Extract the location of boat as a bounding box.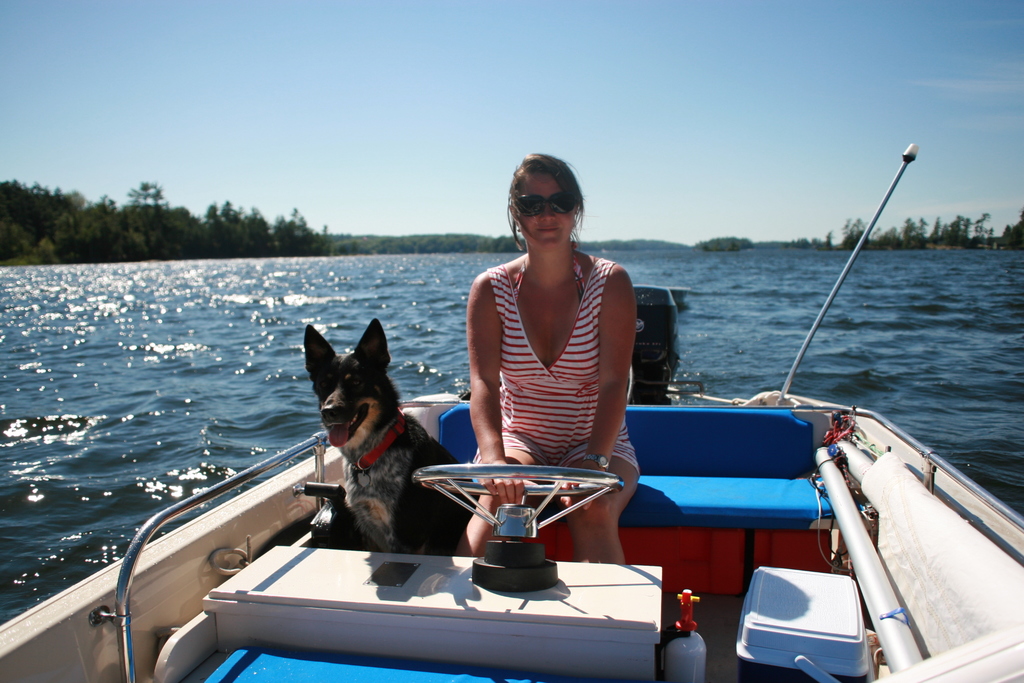
region(0, 138, 1023, 682).
